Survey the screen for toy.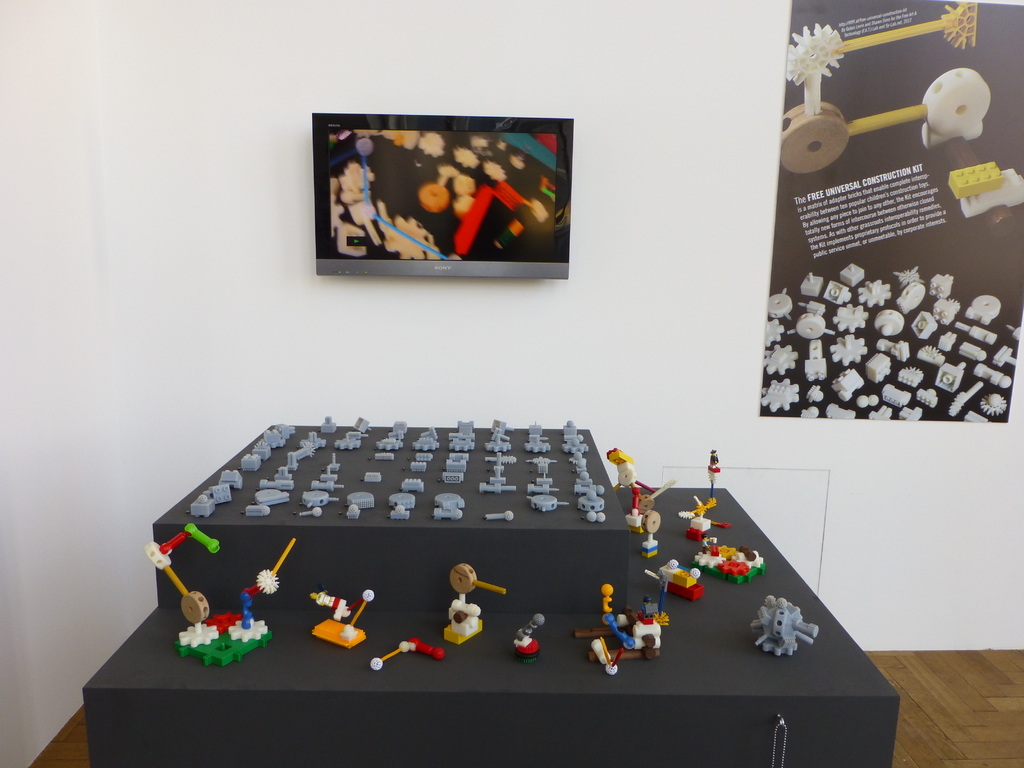
Survey found: bbox(580, 600, 661, 678).
